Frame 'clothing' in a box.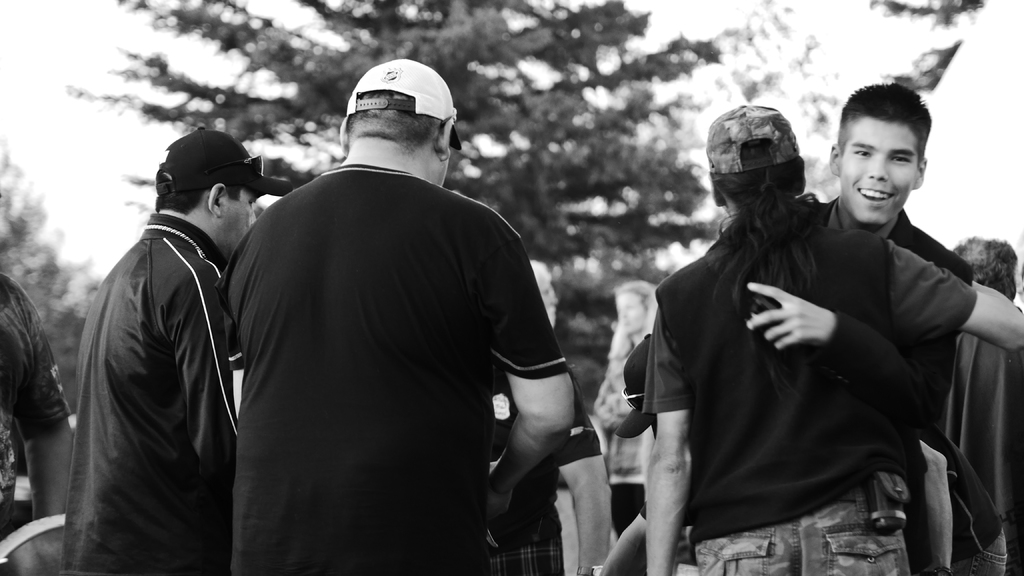
(left=800, top=204, right=979, bottom=423).
